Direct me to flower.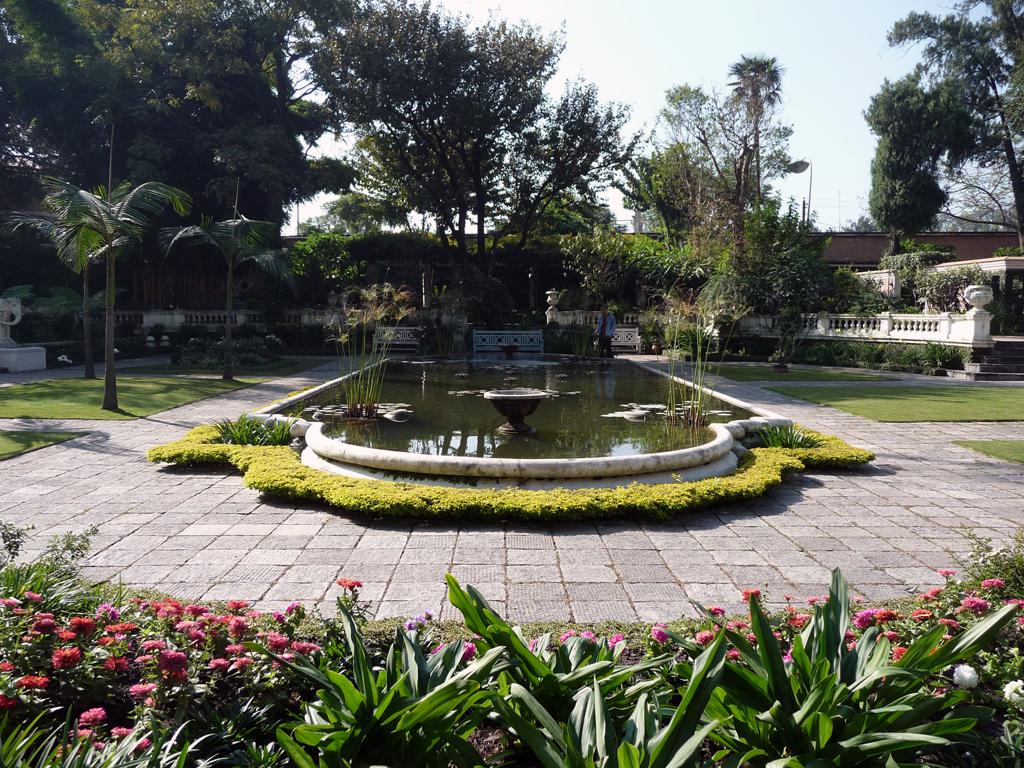
Direction: 711/625/722/630.
